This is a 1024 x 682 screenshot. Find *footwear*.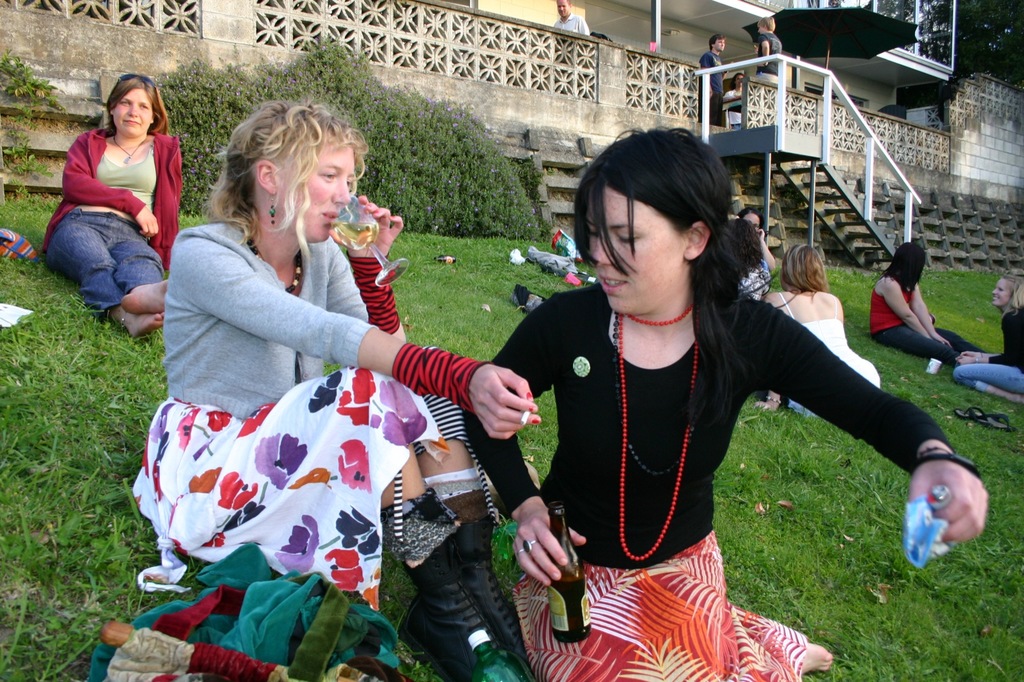
Bounding box: select_region(410, 535, 502, 681).
